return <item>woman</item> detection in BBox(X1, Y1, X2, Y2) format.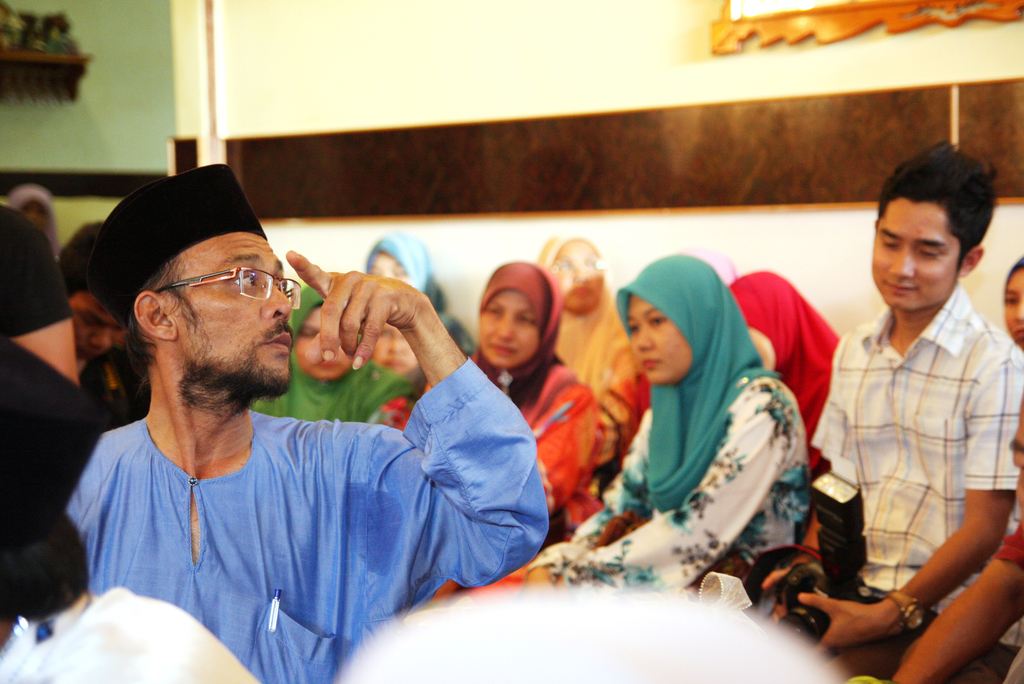
BBox(456, 263, 609, 536).
